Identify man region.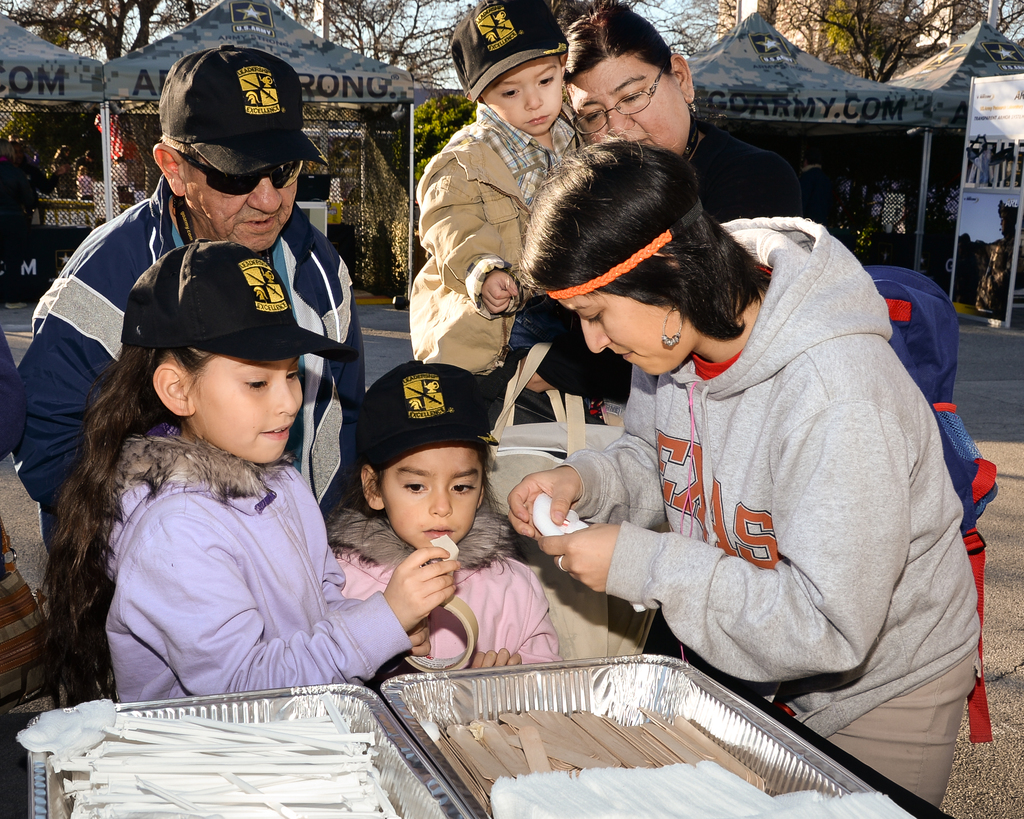
Region: rect(797, 139, 827, 231).
